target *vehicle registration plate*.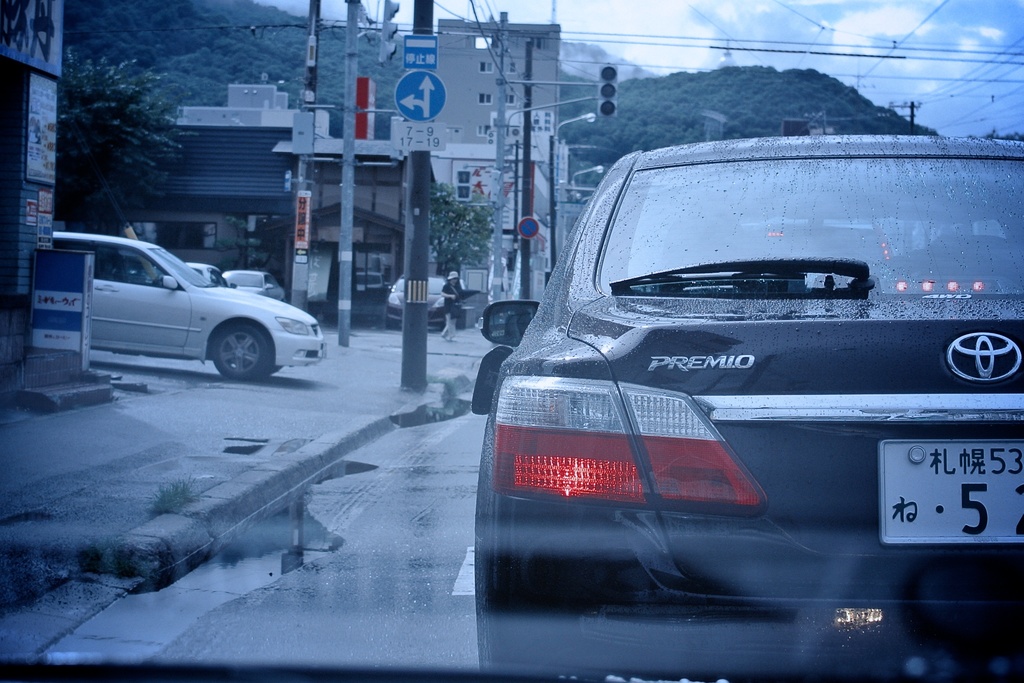
Target region: 877/426/1009/564.
